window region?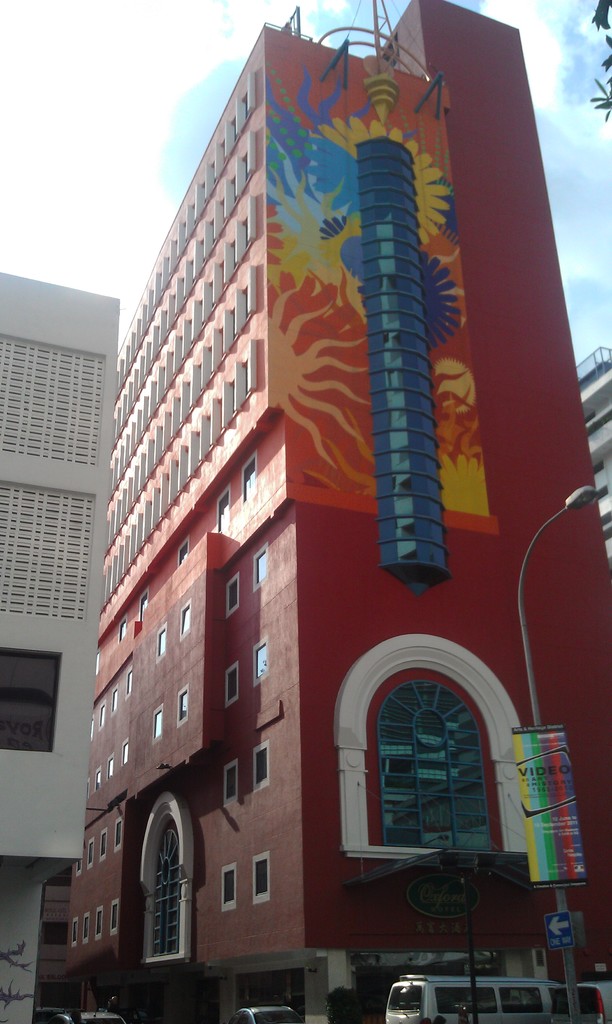
locate(224, 660, 239, 707)
